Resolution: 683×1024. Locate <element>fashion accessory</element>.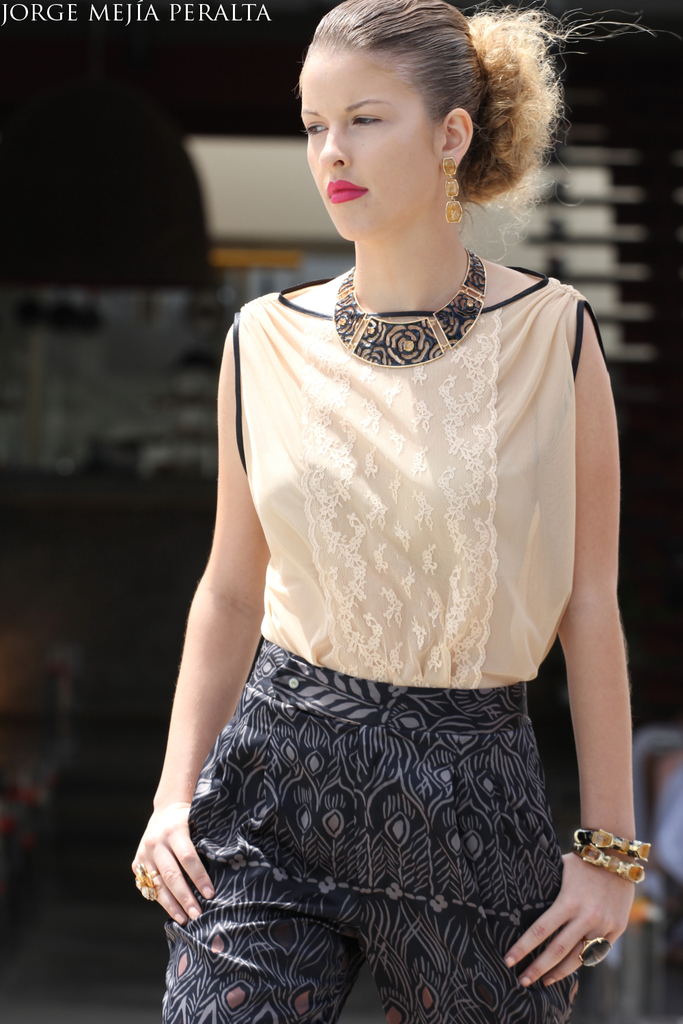
select_region(135, 864, 160, 889).
